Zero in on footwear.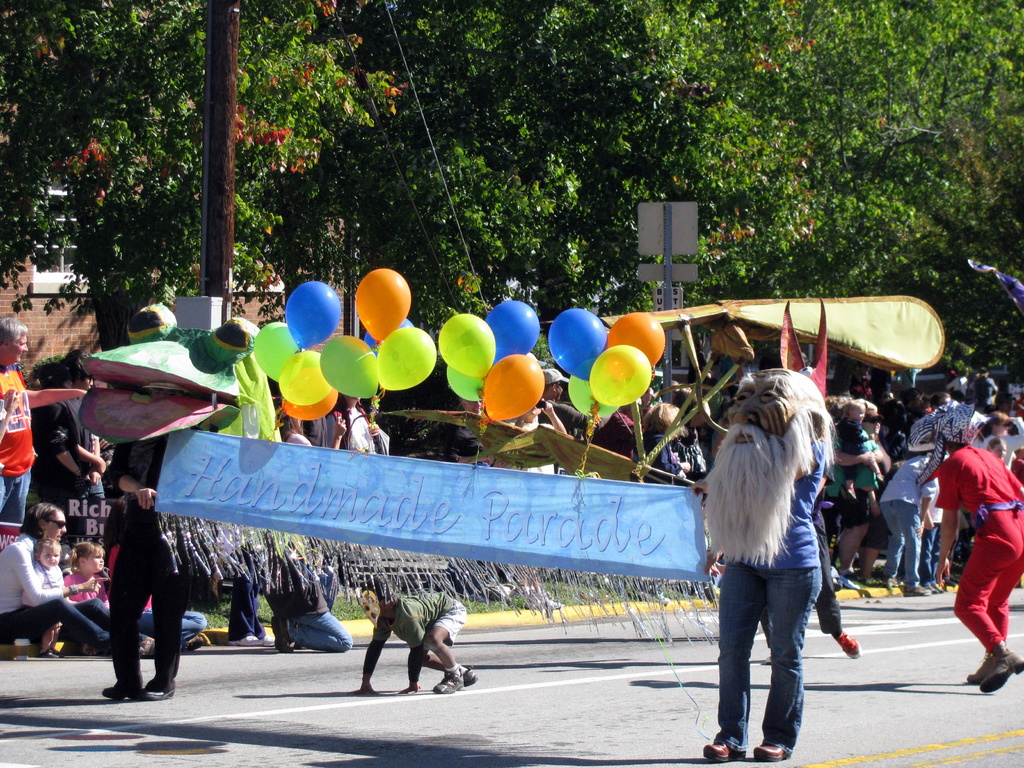
Zeroed in: [left=102, top=685, right=148, bottom=701].
